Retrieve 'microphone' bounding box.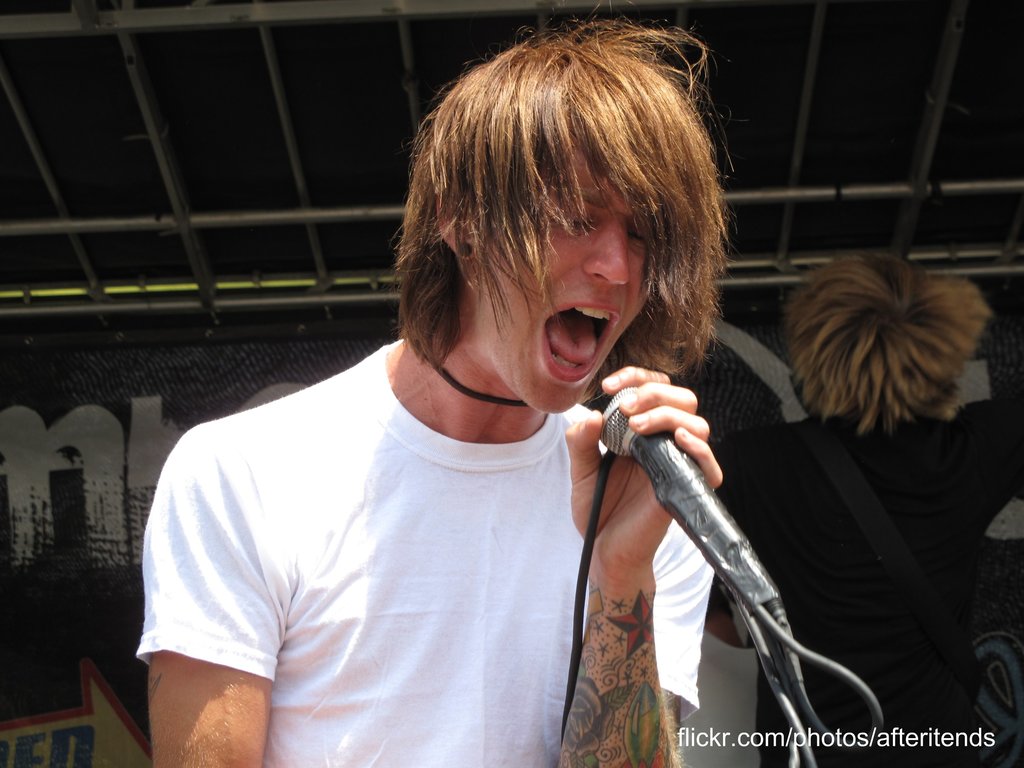
Bounding box: <region>573, 358, 739, 540</region>.
